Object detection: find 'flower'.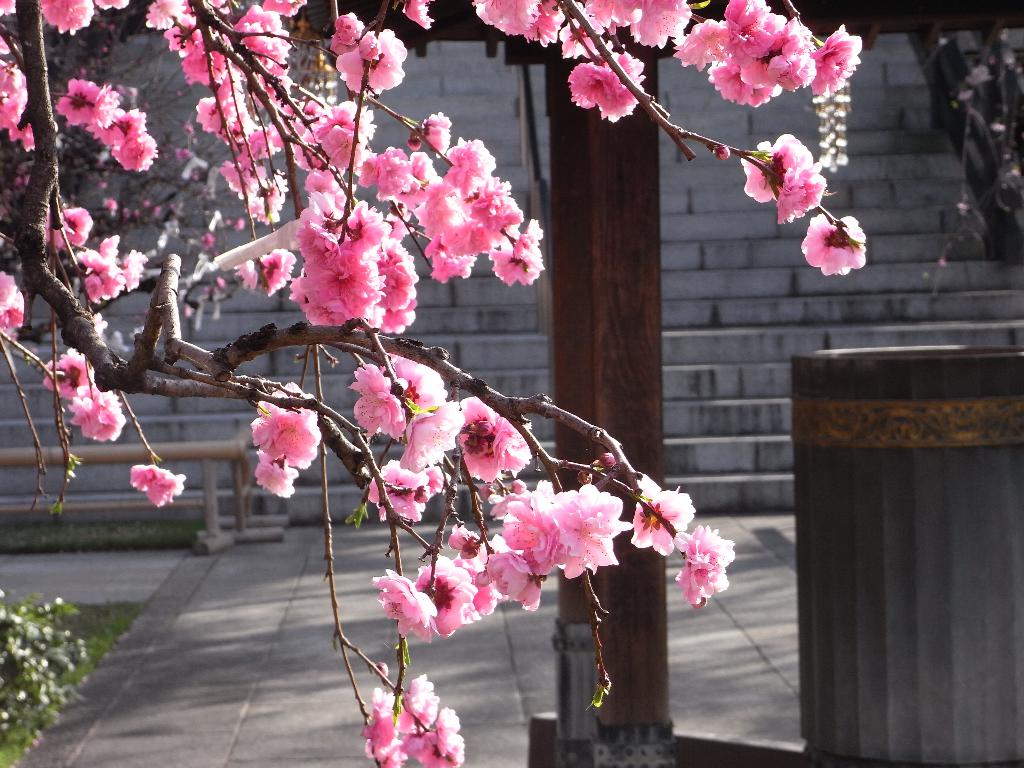
region(813, 26, 865, 100).
